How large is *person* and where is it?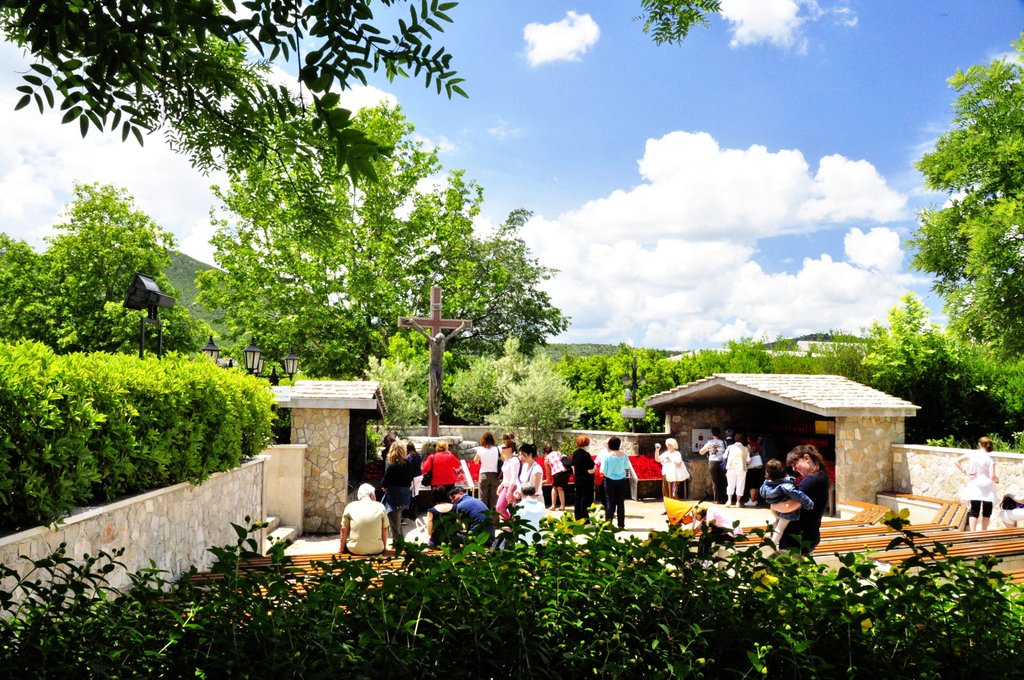
Bounding box: {"left": 720, "top": 432, "right": 750, "bottom": 508}.
